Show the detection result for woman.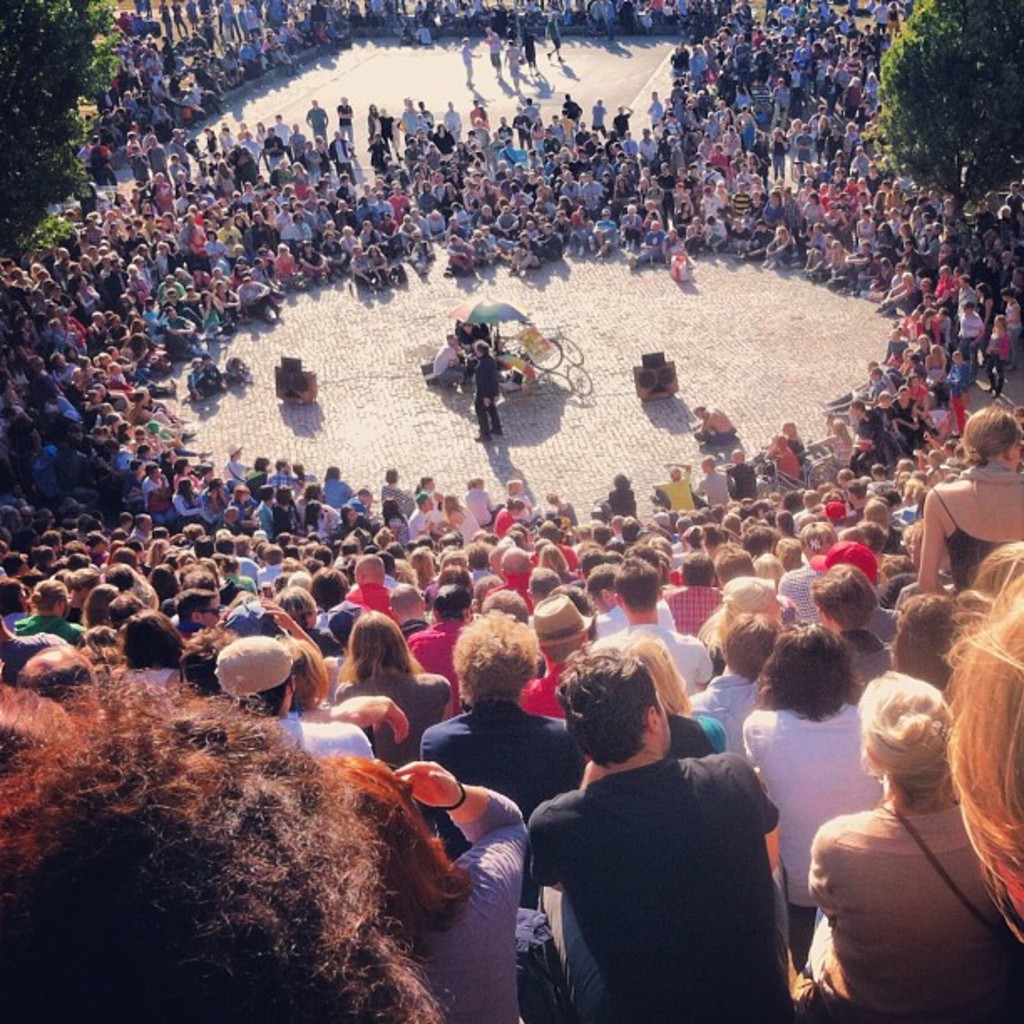
(x1=912, y1=407, x2=1022, y2=601).
